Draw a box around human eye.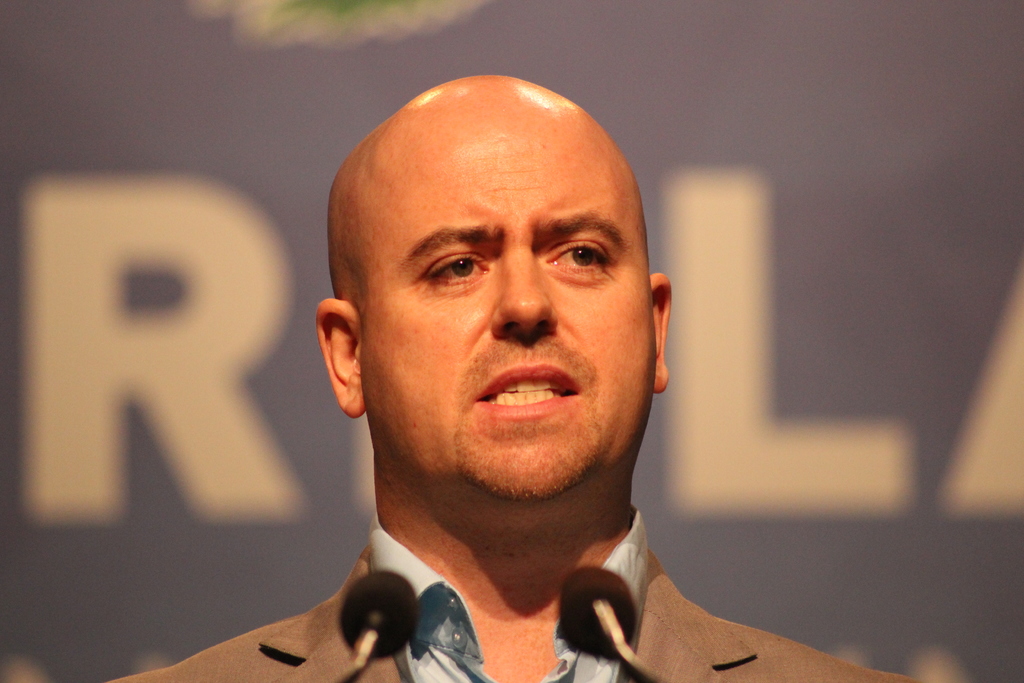
bbox=[425, 247, 505, 287].
